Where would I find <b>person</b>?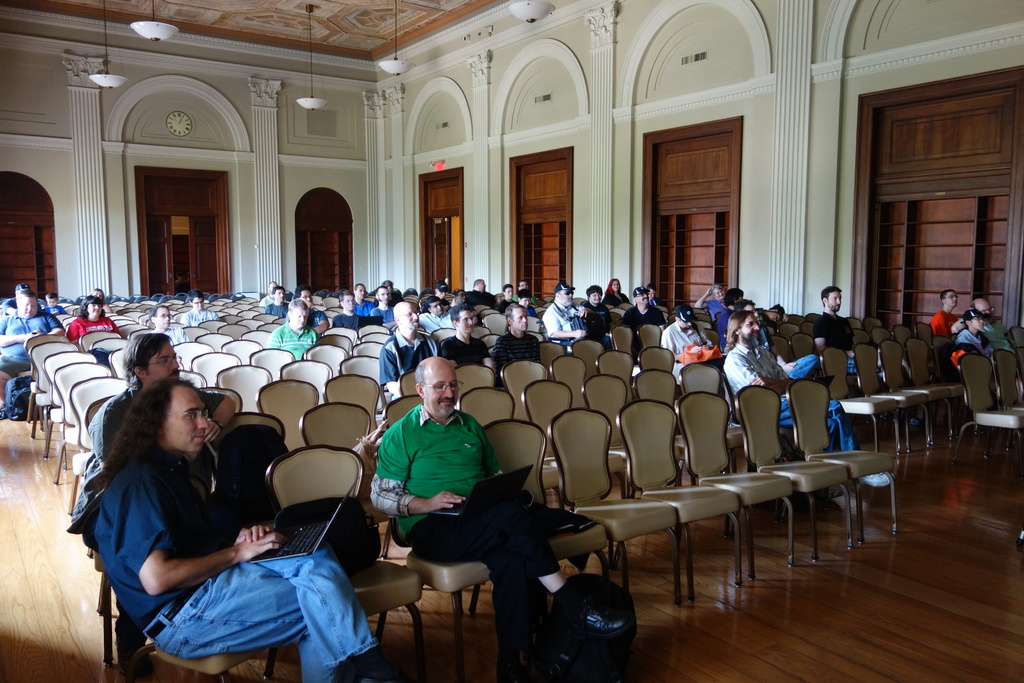
At (77,374,387,682).
